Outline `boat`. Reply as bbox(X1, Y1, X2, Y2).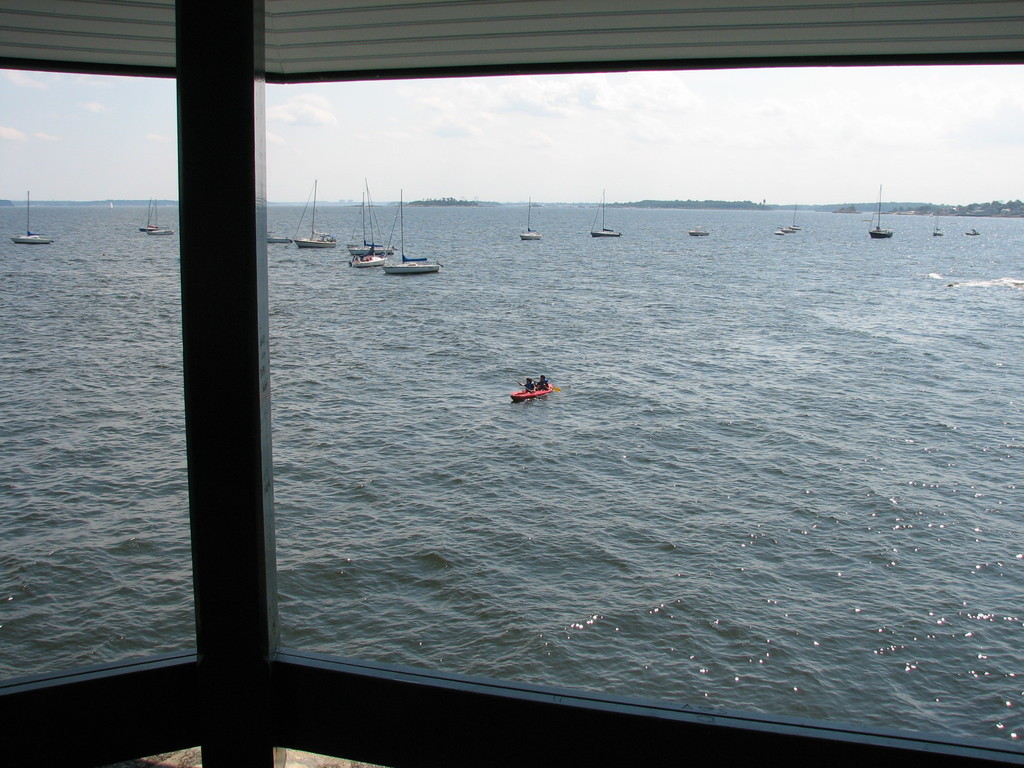
bbox(511, 189, 547, 245).
